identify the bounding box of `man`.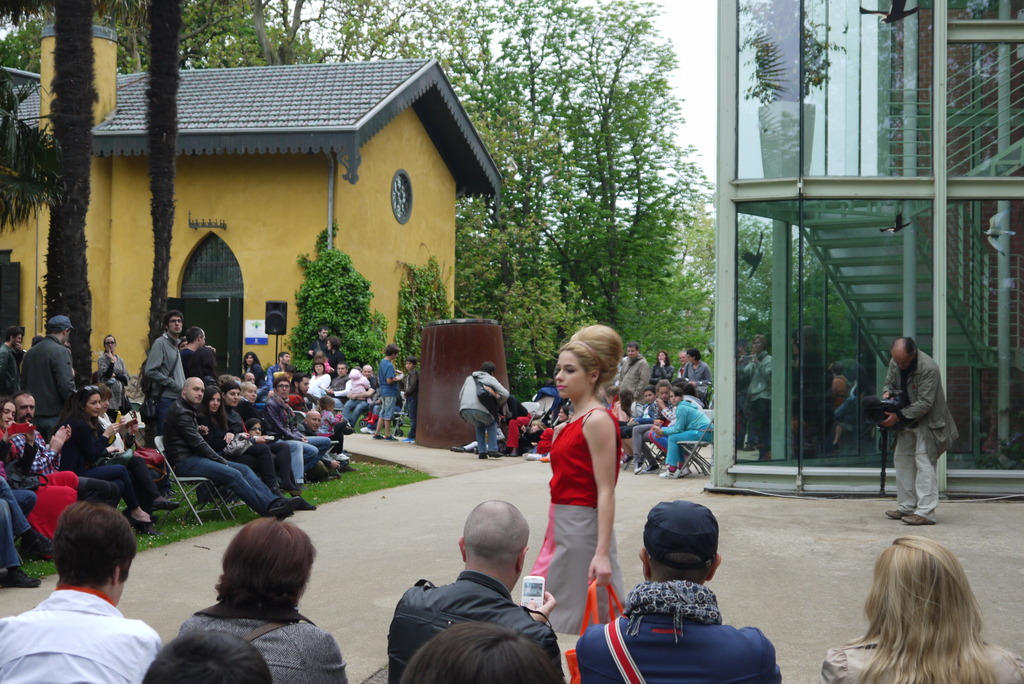
x1=287, y1=371, x2=349, y2=466.
